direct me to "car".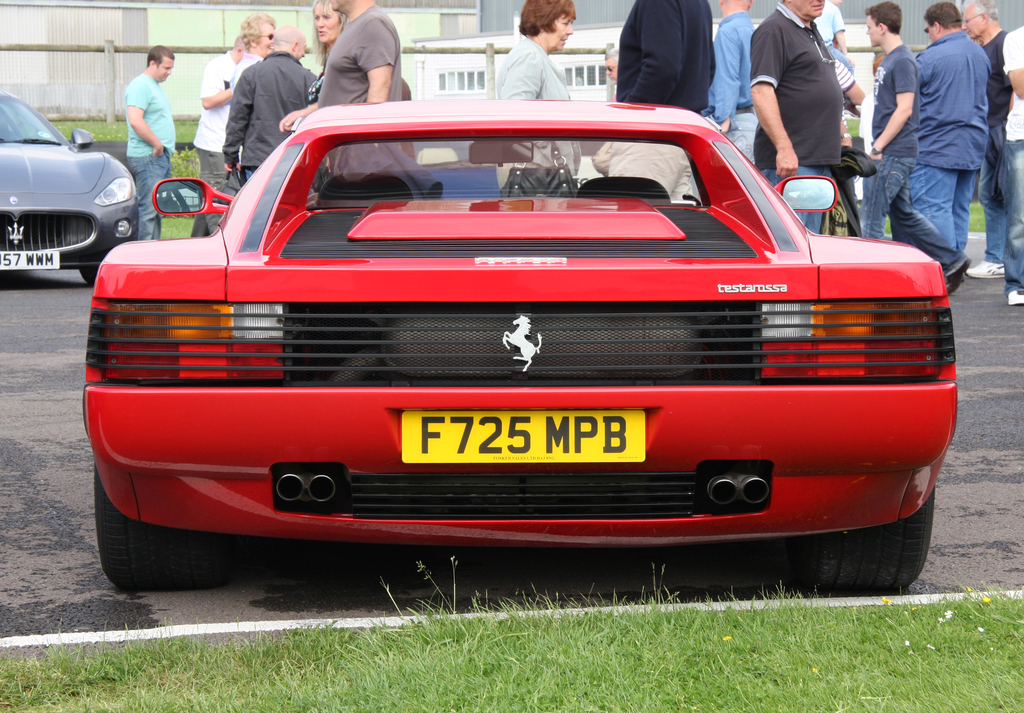
Direction: {"left": 0, "top": 88, "right": 141, "bottom": 288}.
